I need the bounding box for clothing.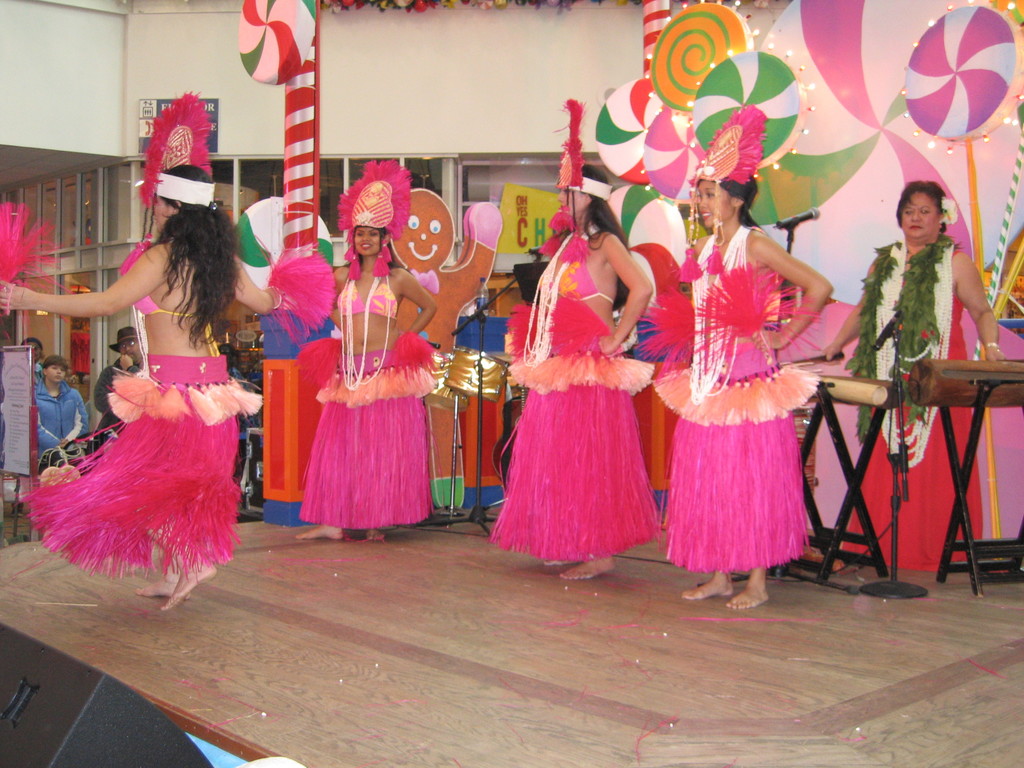
Here it is: [x1=840, y1=237, x2=980, y2=570].
